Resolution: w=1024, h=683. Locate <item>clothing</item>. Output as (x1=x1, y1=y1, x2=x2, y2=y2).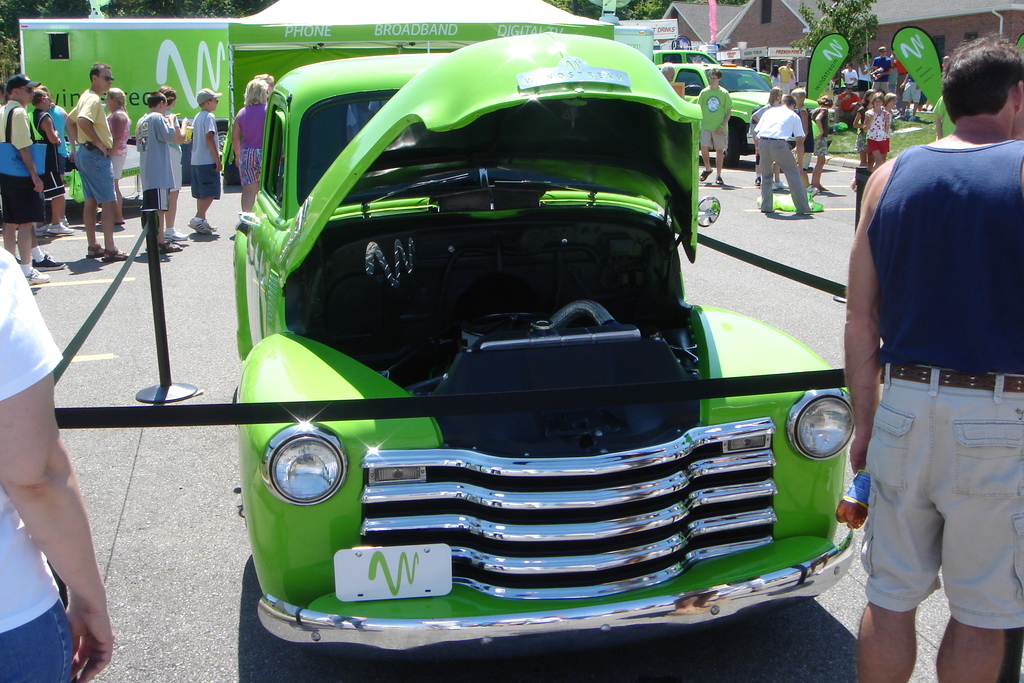
(x1=190, y1=111, x2=219, y2=199).
